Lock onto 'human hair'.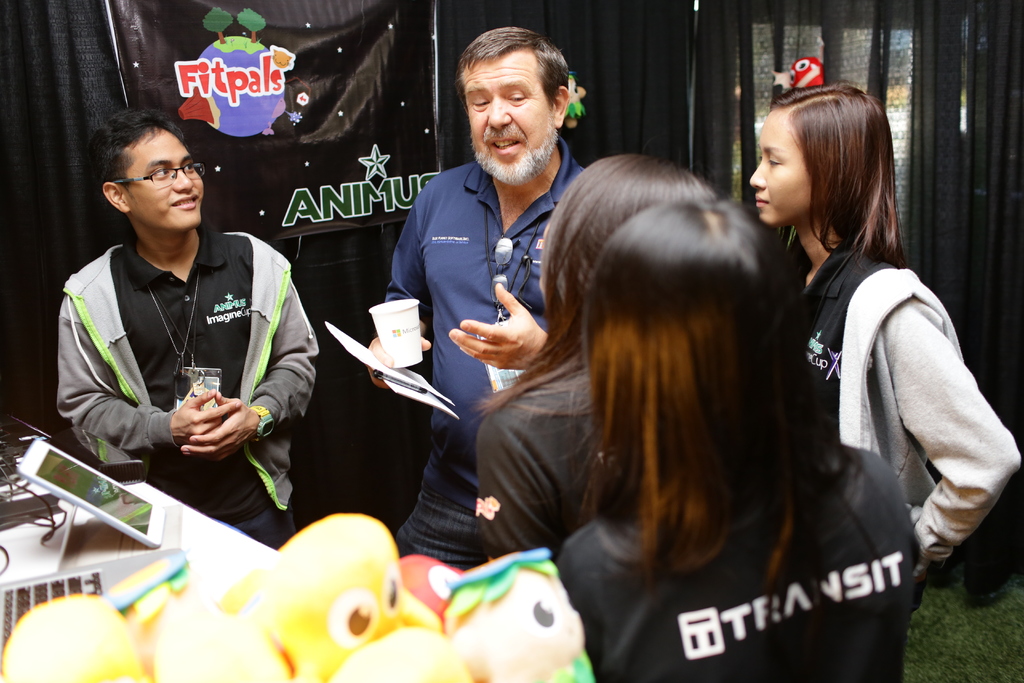
Locked: BBox(759, 80, 909, 288).
